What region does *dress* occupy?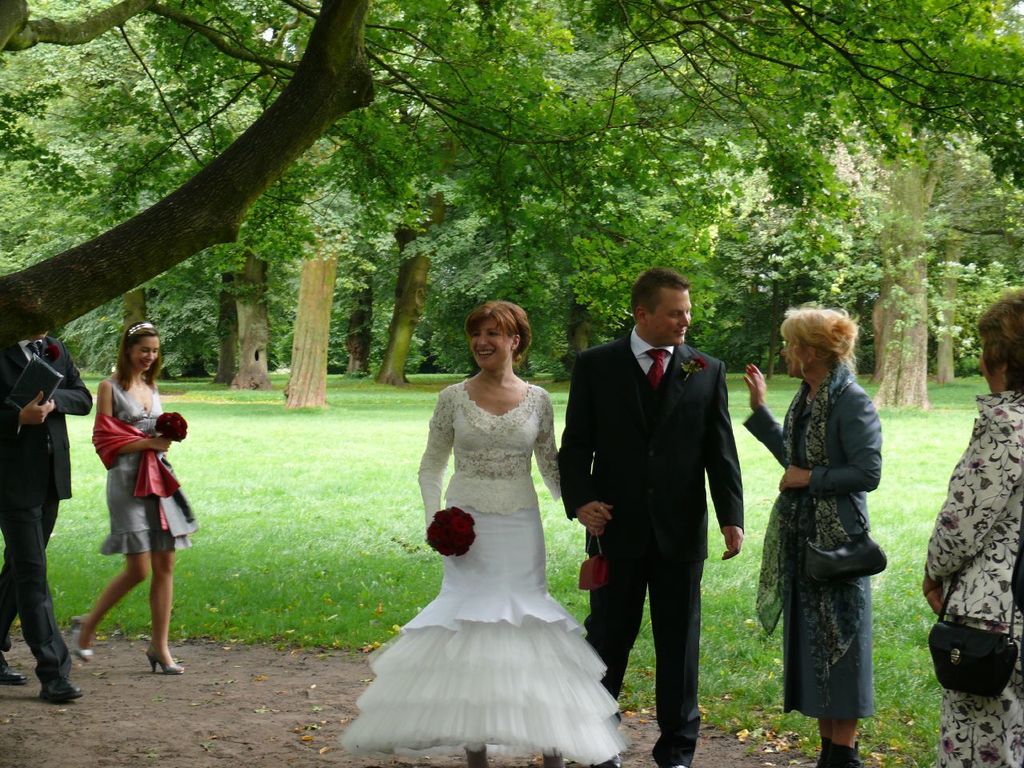
select_region(743, 363, 882, 722).
